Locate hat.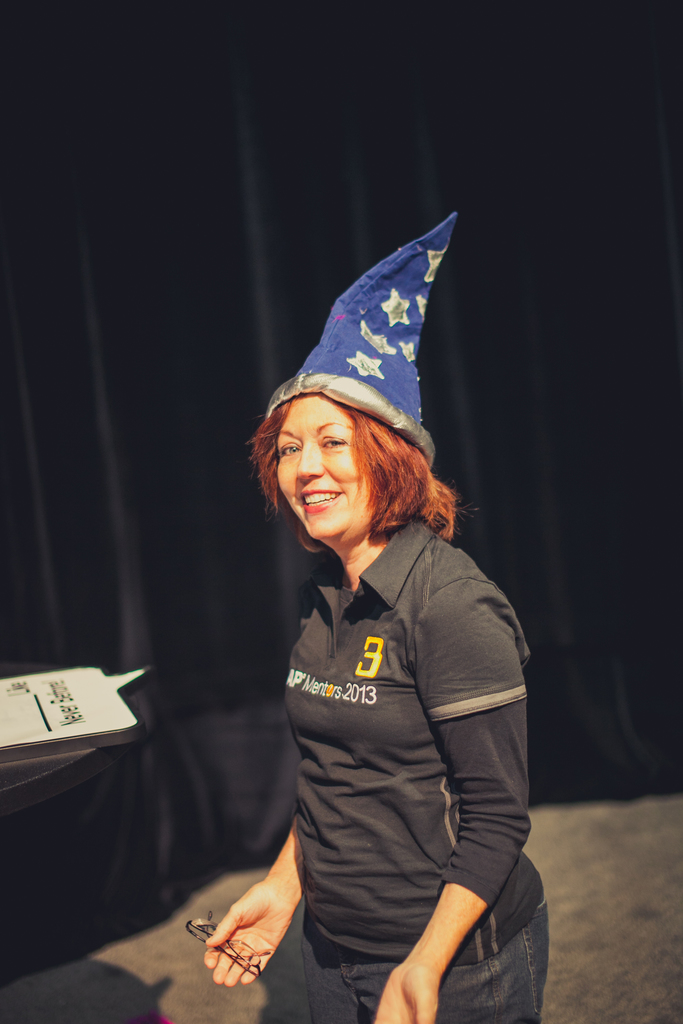
Bounding box: bbox(263, 214, 455, 469).
